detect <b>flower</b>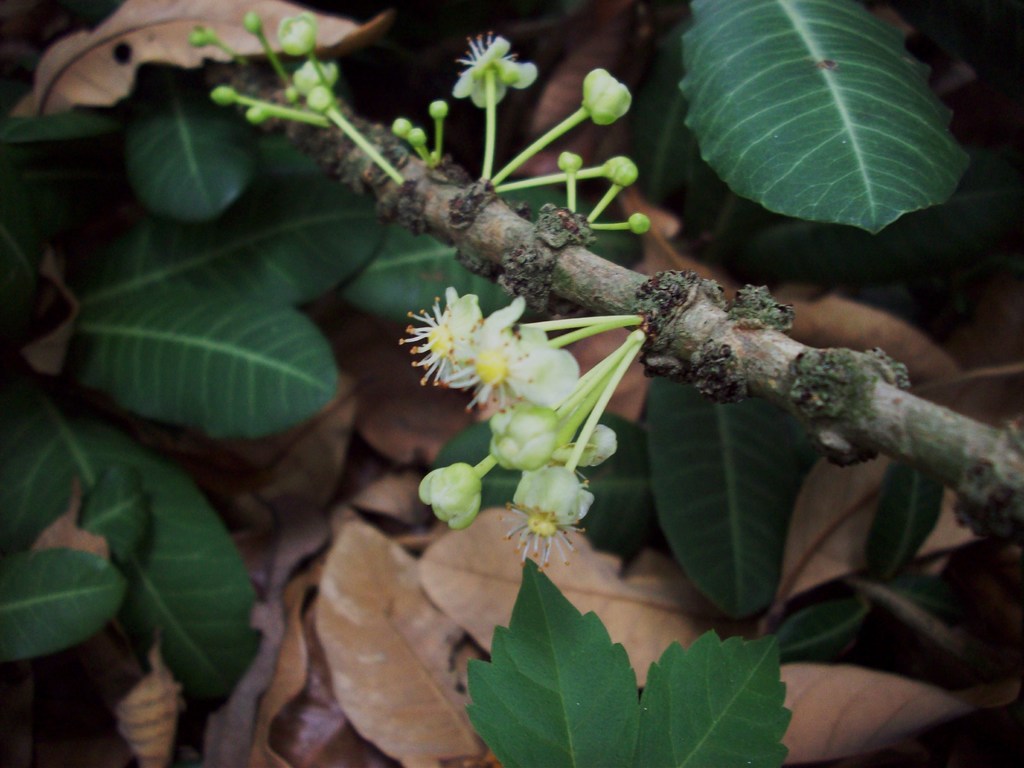
[x1=396, y1=278, x2=550, y2=404]
